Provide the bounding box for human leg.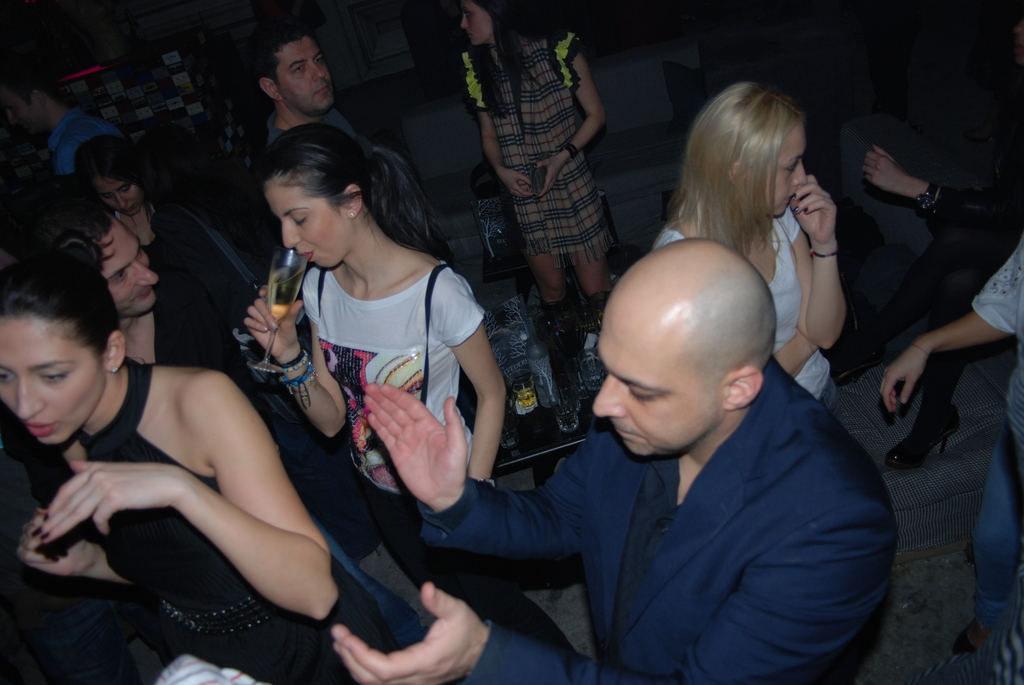
[575,243,602,327].
